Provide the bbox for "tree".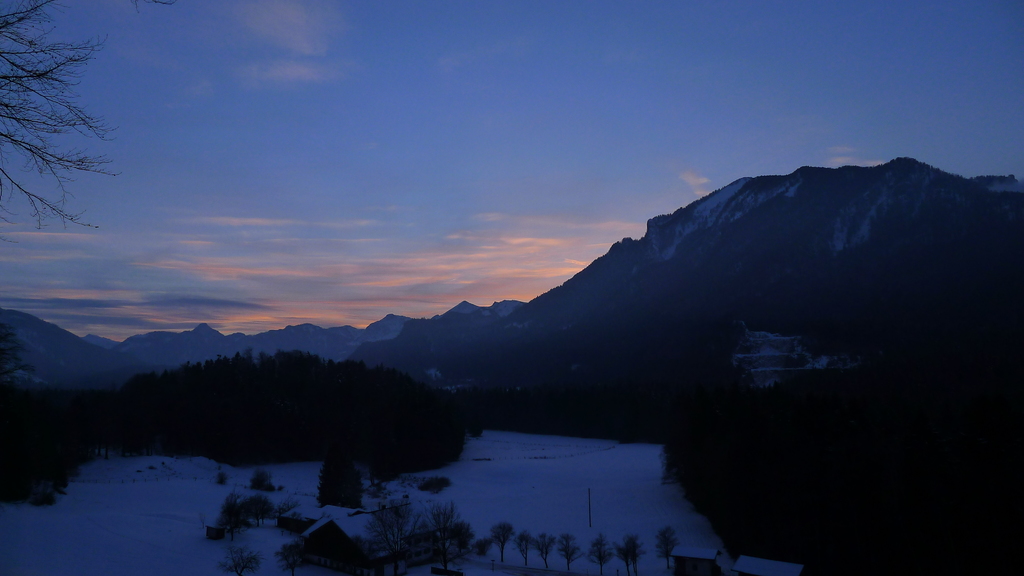
585/531/614/575.
